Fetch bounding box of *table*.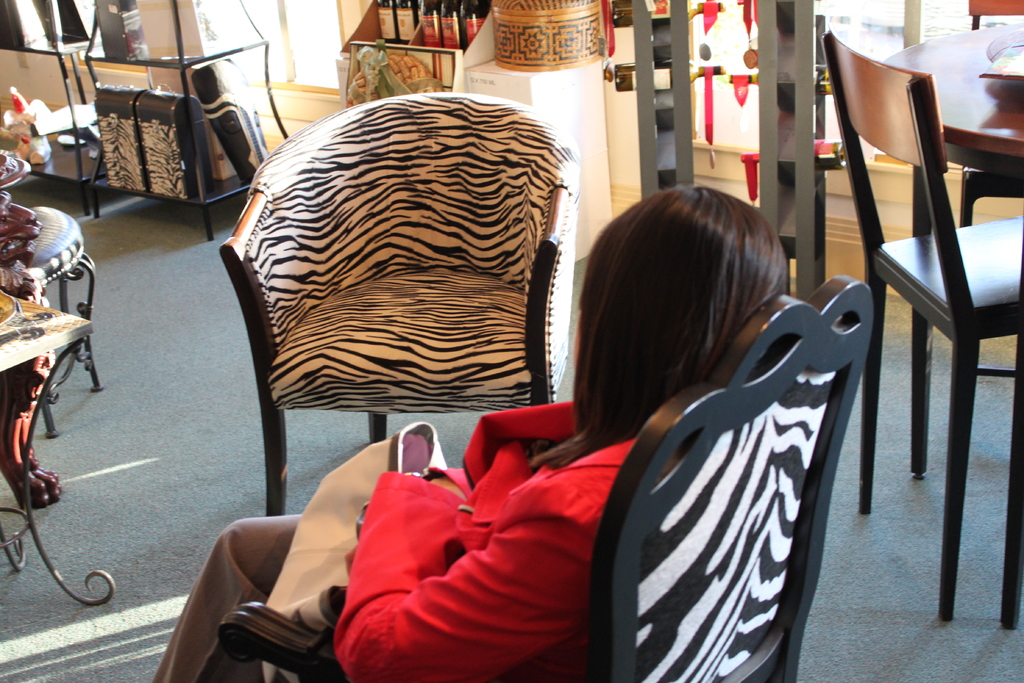
Bbox: Rect(887, 28, 1023, 172).
